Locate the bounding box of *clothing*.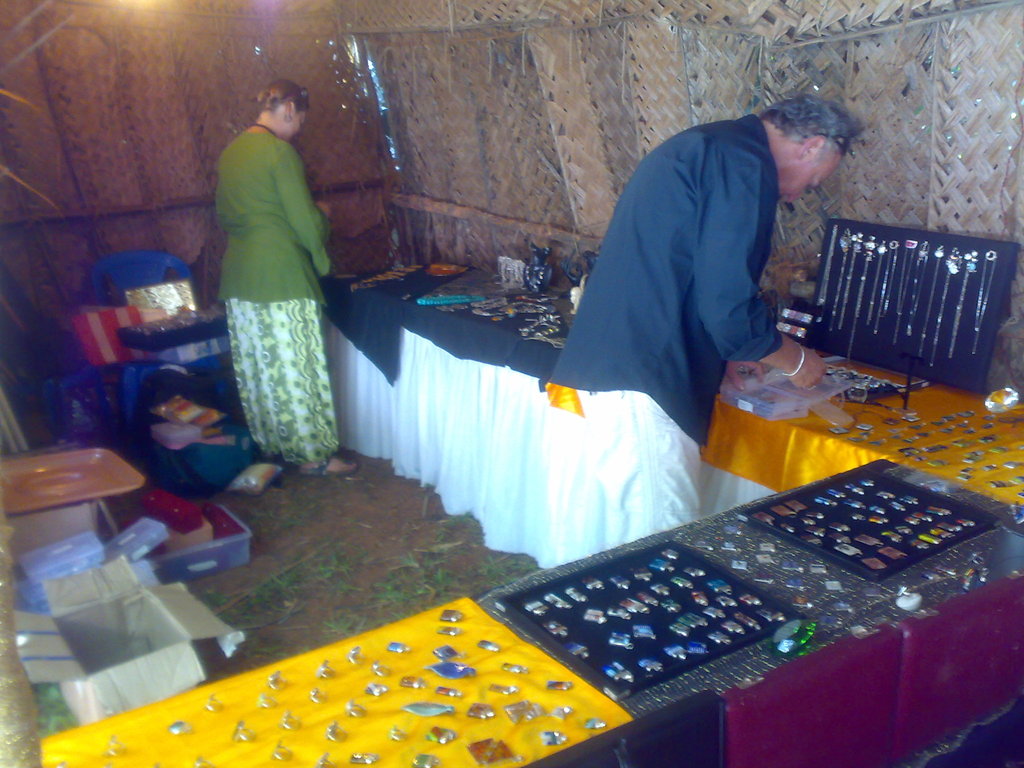
Bounding box: <bbox>554, 384, 705, 568</bbox>.
